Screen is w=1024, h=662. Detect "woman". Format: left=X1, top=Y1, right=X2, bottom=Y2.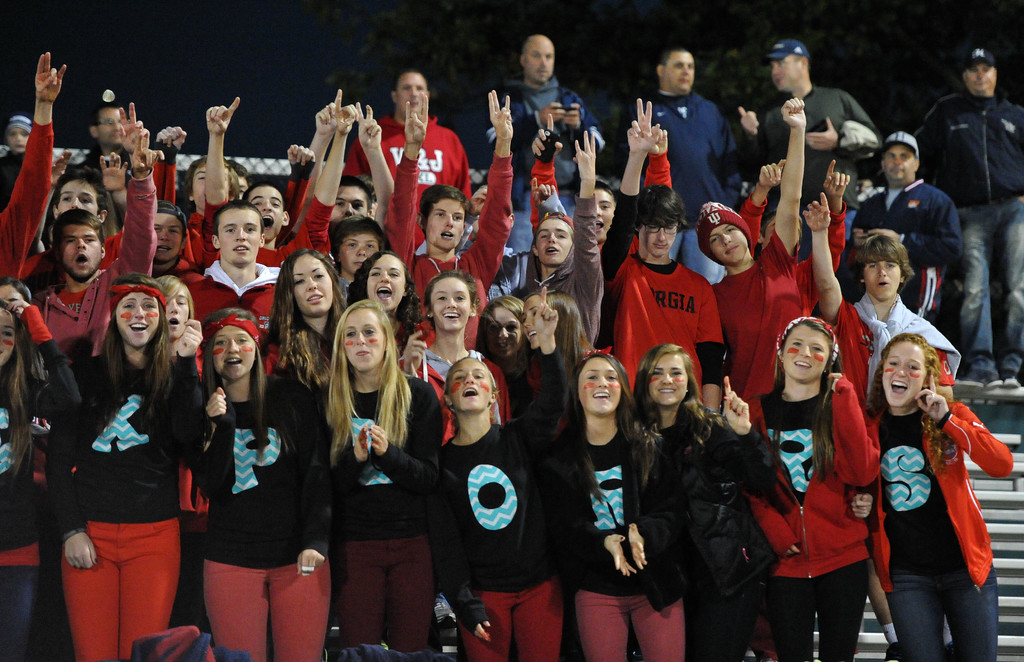
left=522, top=278, right=614, bottom=409.
